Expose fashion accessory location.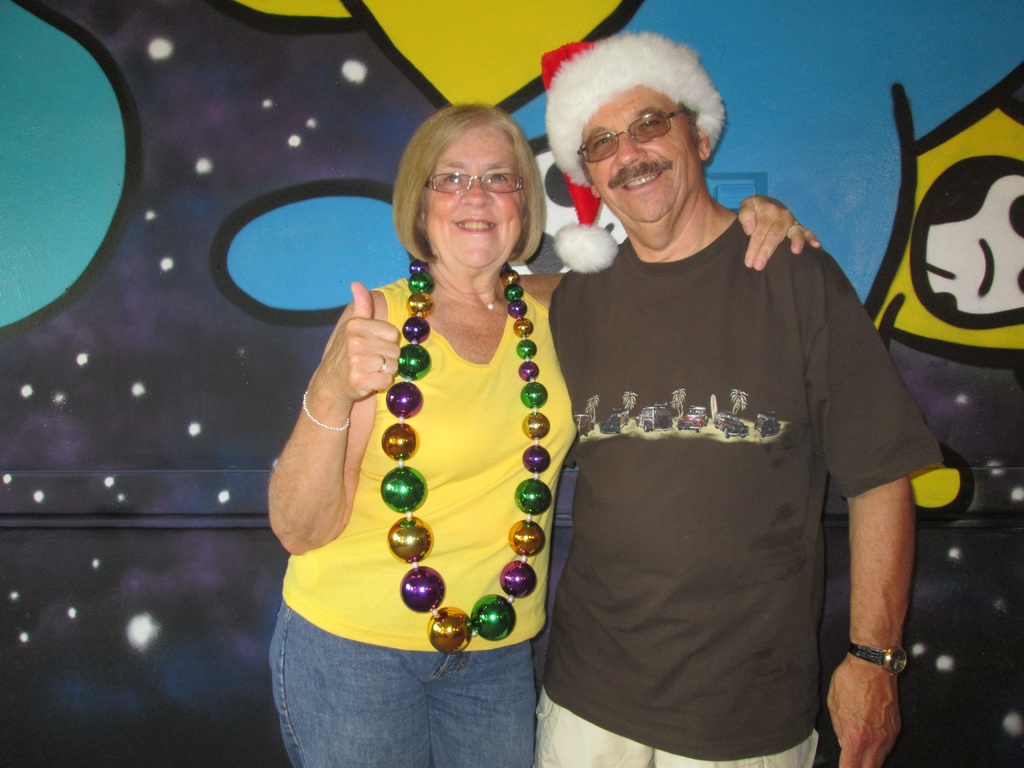
Exposed at (x1=298, y1=384, x2=352, y2=436).
